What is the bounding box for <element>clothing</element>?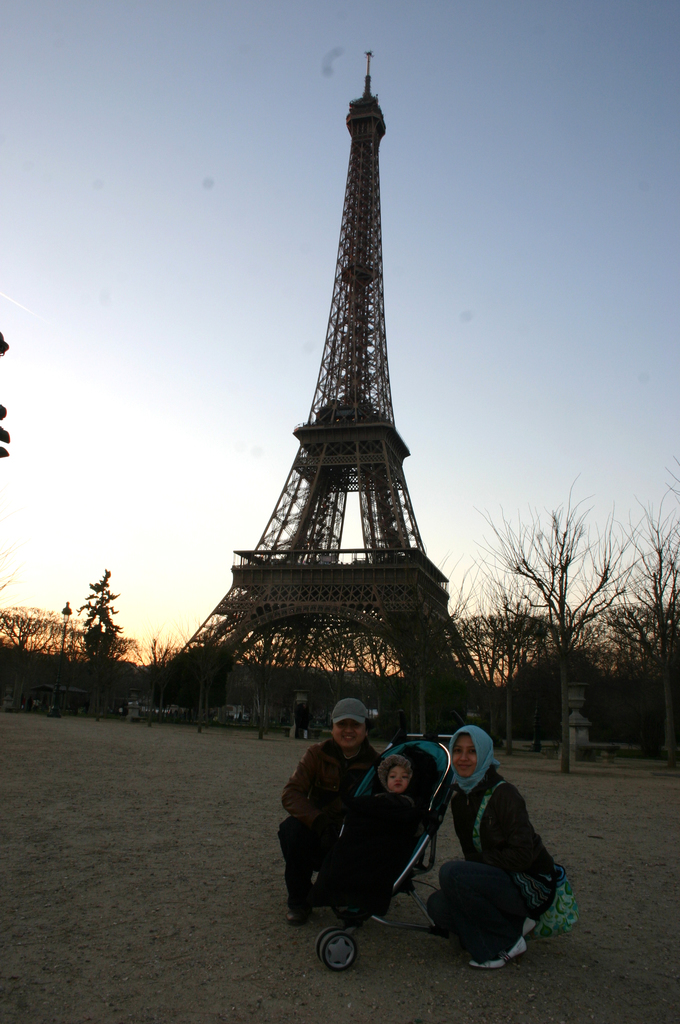
rect(426, 740, 568, 967).
